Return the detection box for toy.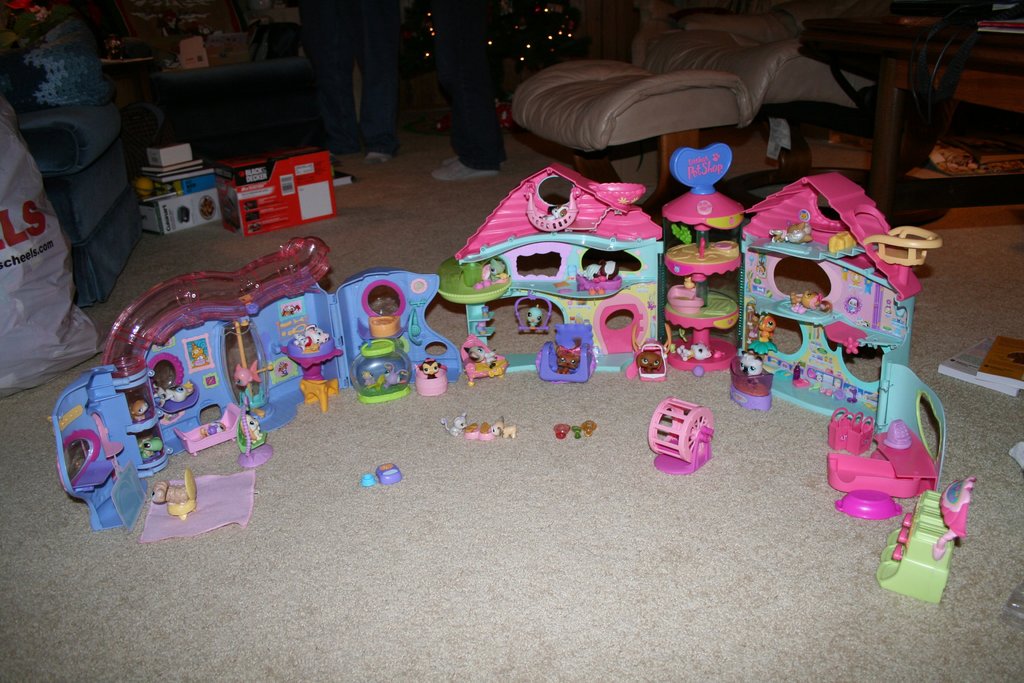
236 419 275 466.
